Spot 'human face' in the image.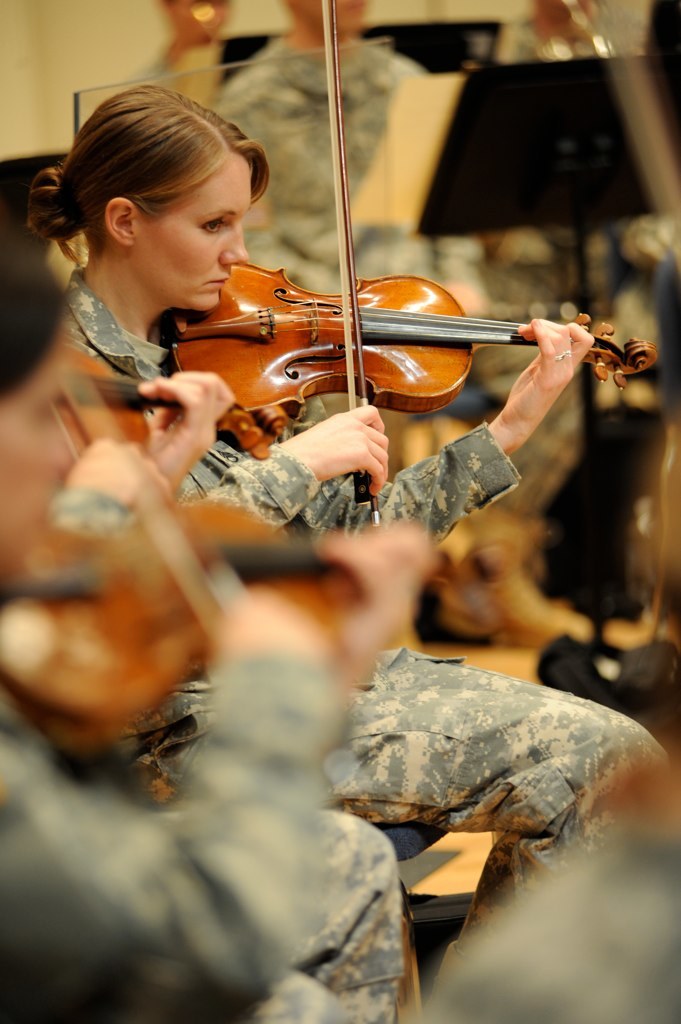
'human face' found at bbox=[0, 320, 71, 569].
